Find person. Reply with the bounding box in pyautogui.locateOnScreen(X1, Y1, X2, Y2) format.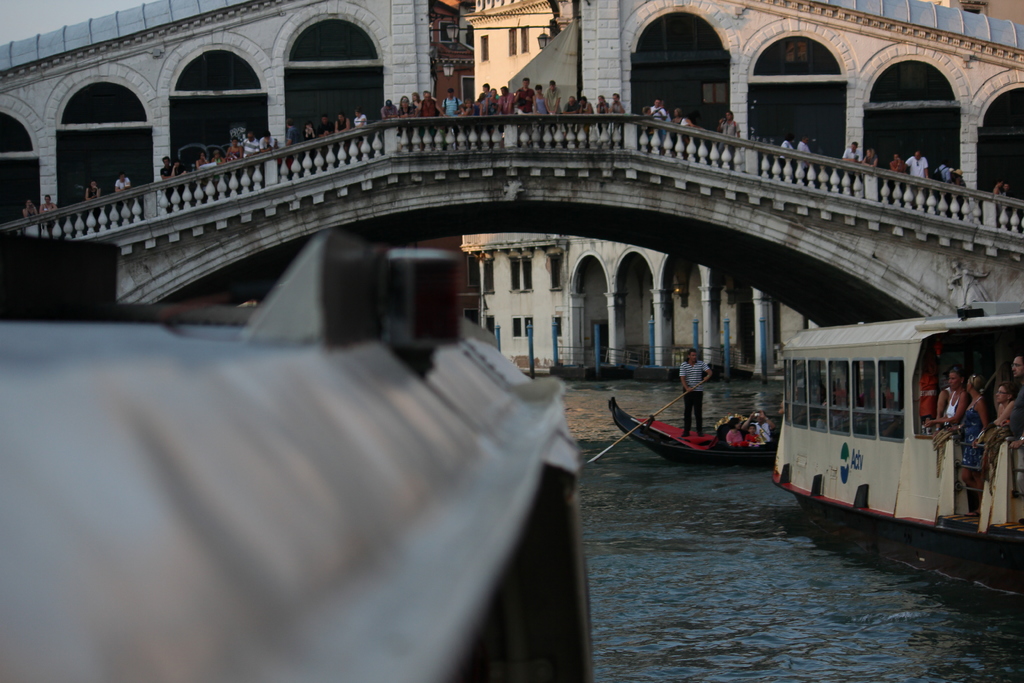
pyautogui.locateOnScreen(85, 178, 99, 198).
